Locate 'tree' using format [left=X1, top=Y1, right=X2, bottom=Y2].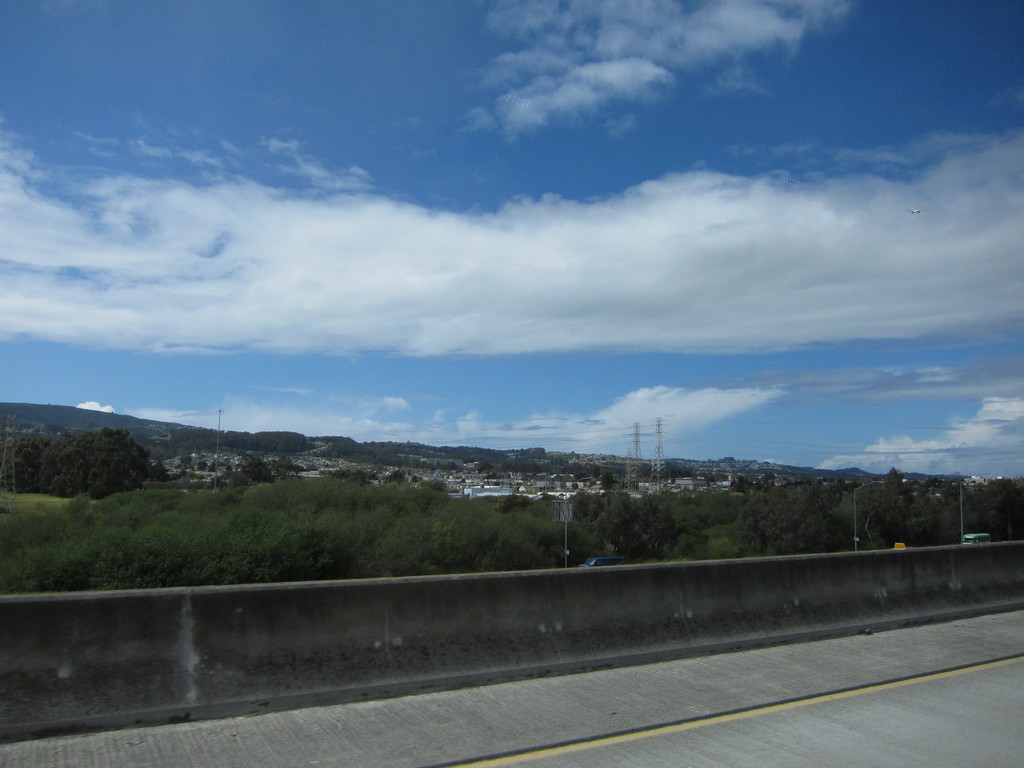
[left=239, top=463, right=280, bottom=487].
